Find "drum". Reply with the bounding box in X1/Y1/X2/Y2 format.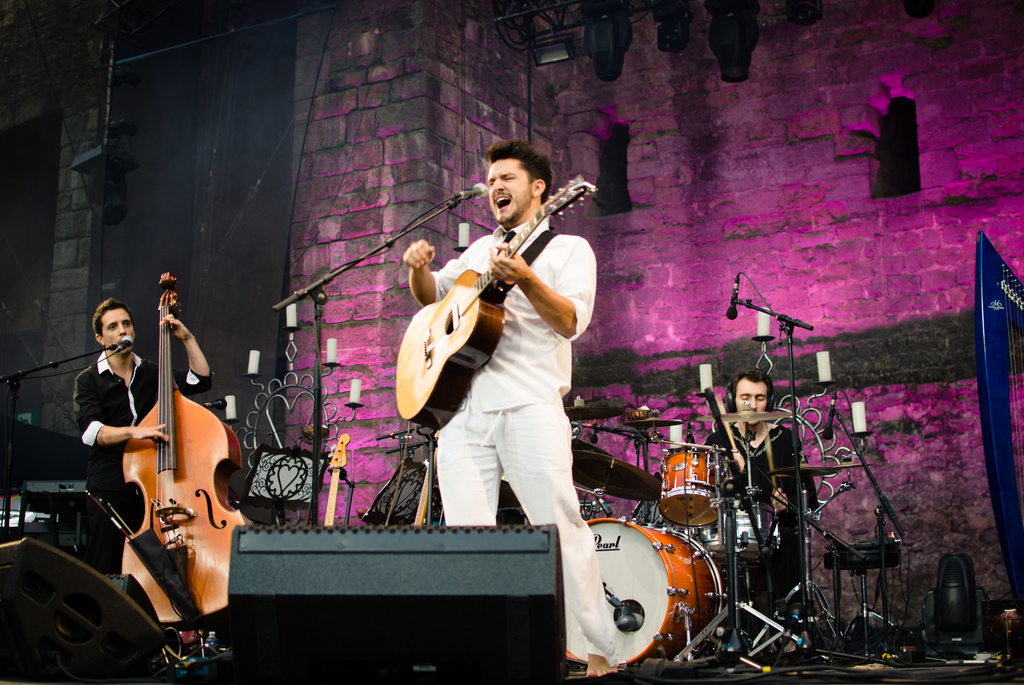
733/502/782/556.
